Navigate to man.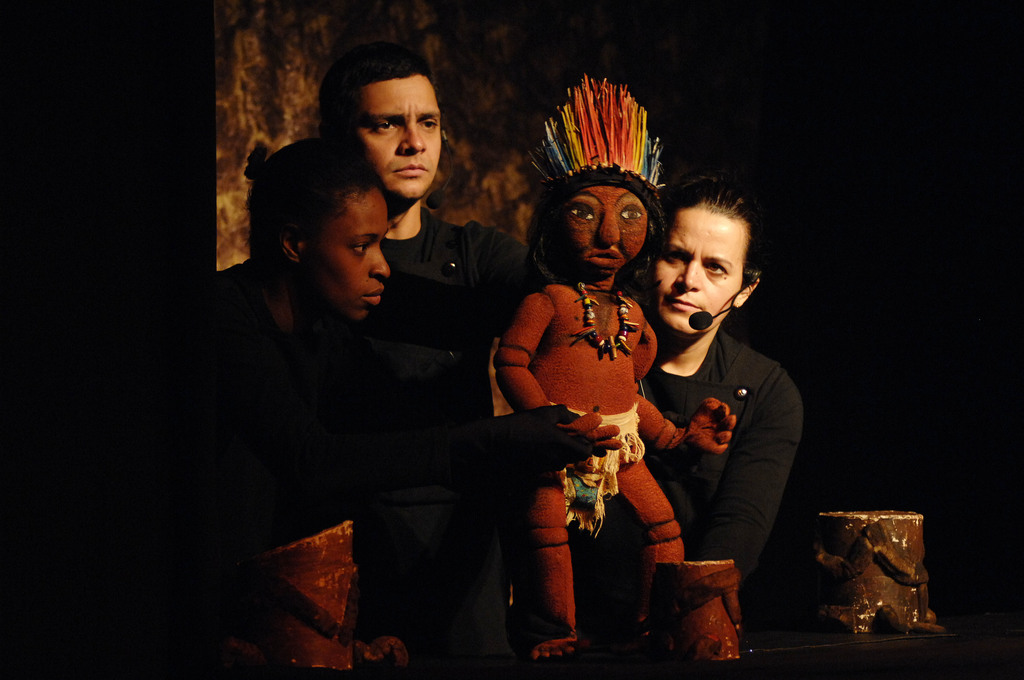
Navigation target: bbox(196, 45, 542, 679).
